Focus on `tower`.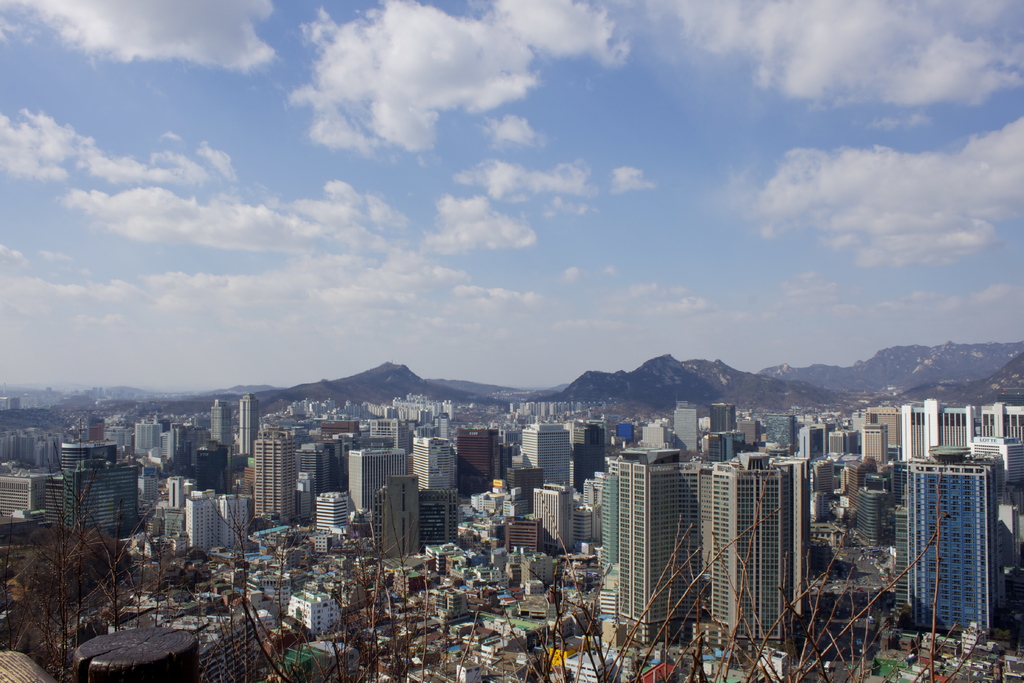
Focused at [x1=605, y1=427, x2=735, y2=640].
